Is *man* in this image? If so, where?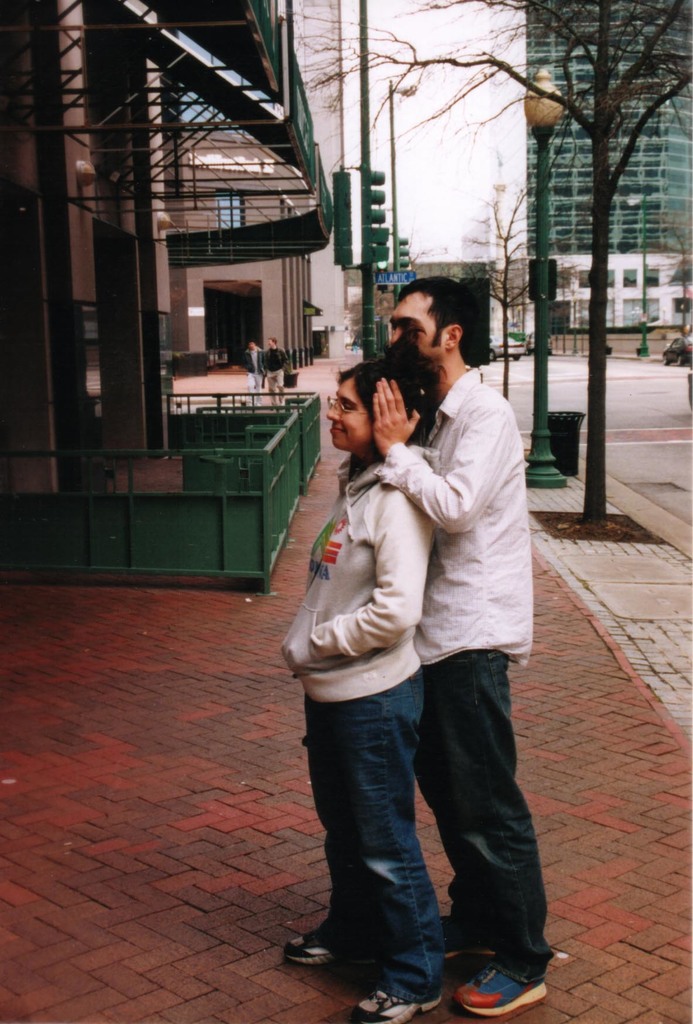
Yes, at select_region(241, 337, 266, 408).
